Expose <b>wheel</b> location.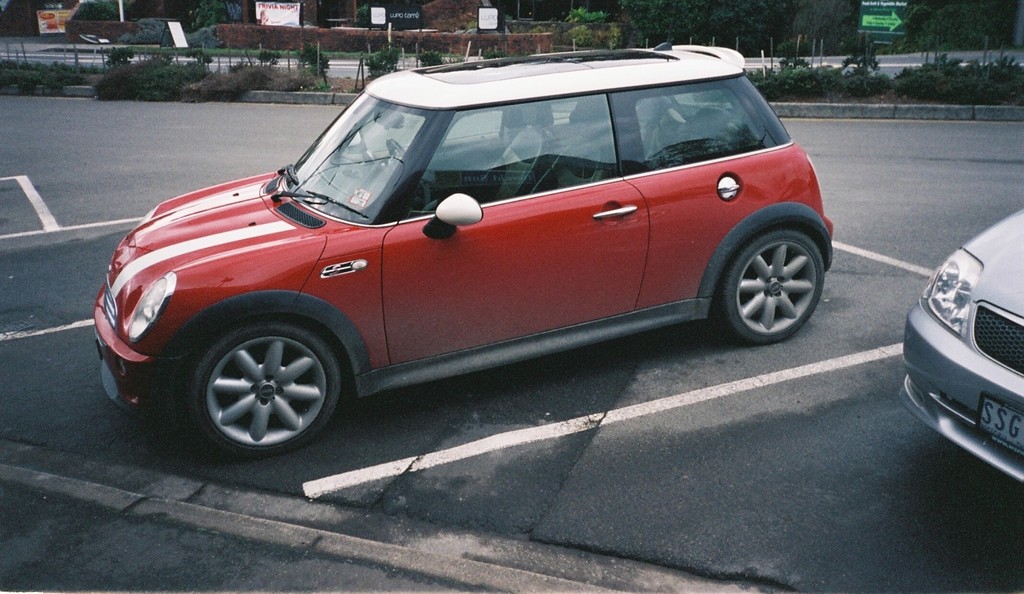
Exposed at crop(176, 309, 345, 449).
